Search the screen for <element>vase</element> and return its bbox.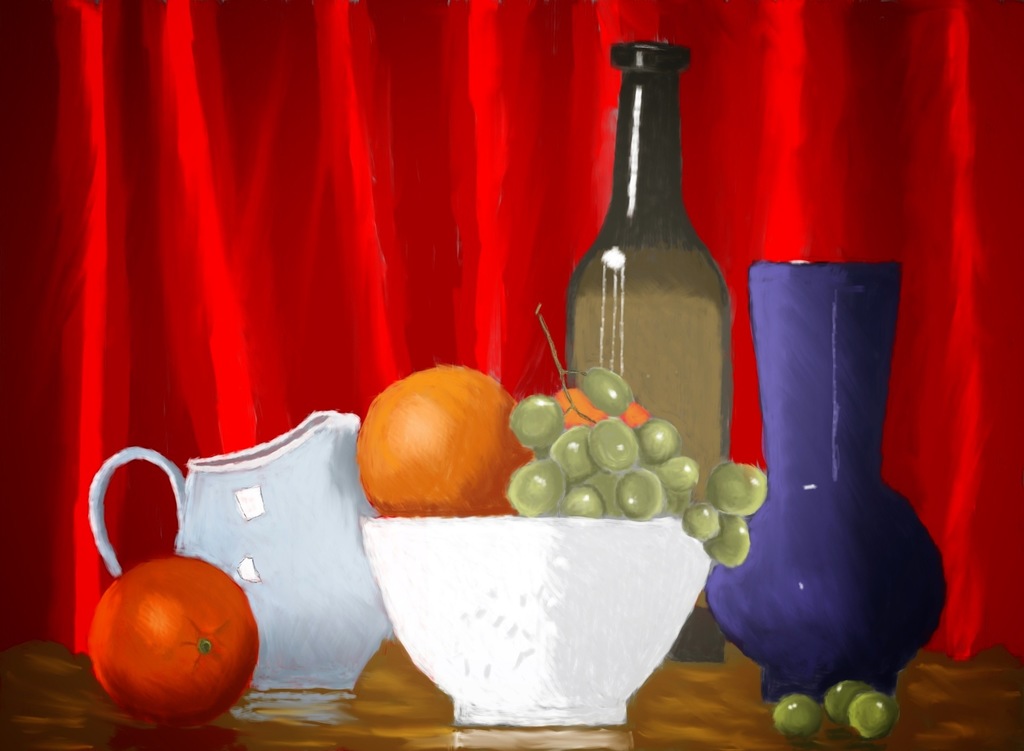
Found: 705/256/947/705.
